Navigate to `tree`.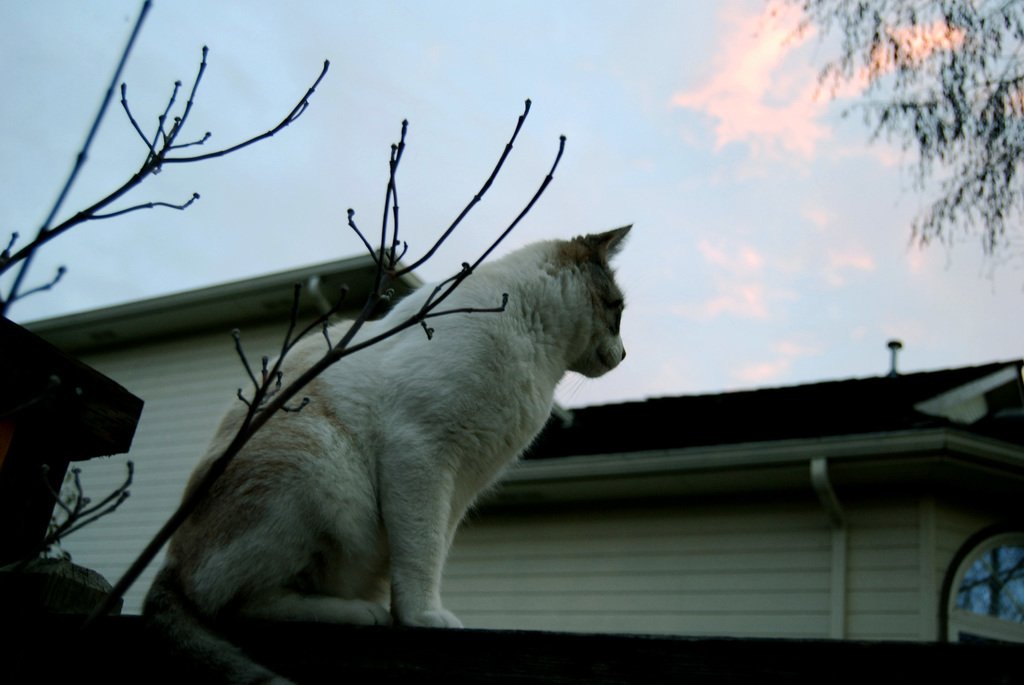
Navigation target: [x1=751, y1=0, x2=1023, y2=294].
